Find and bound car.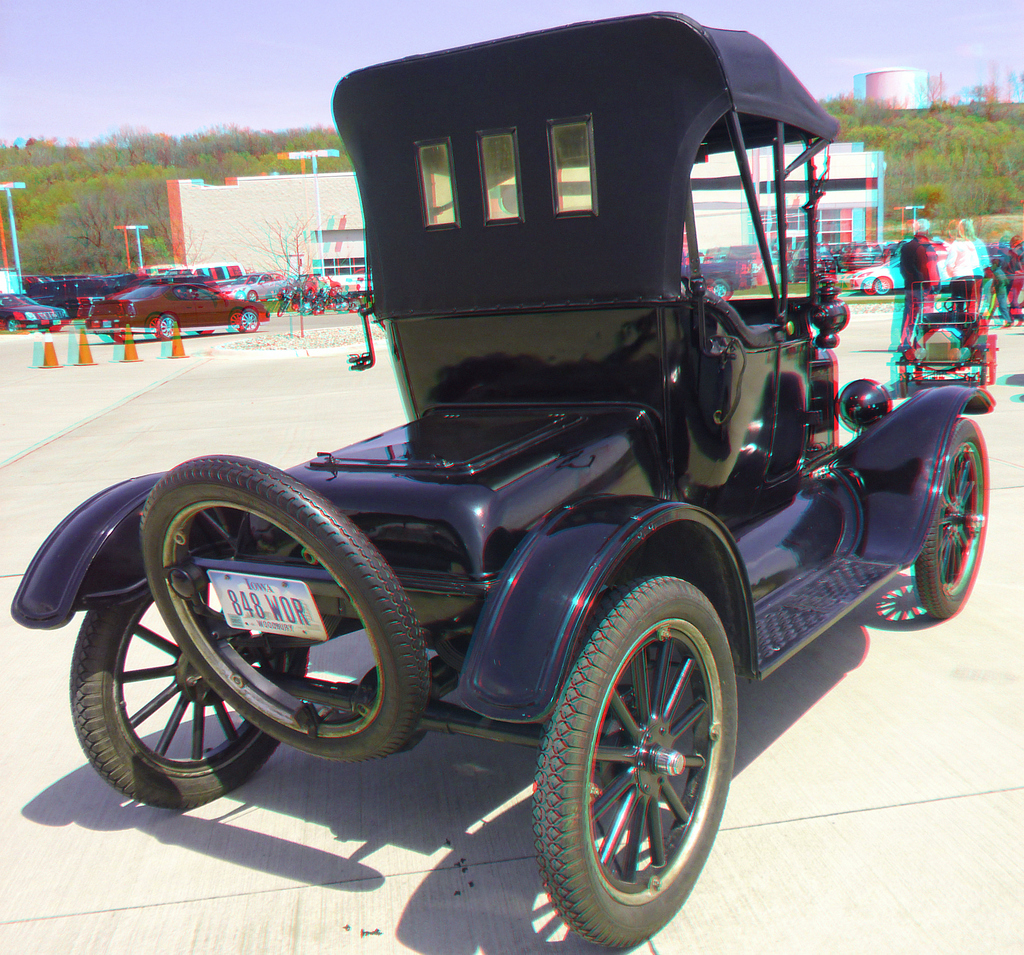
Bound: <bbox>92, 278, 265, 336</bbox>.
